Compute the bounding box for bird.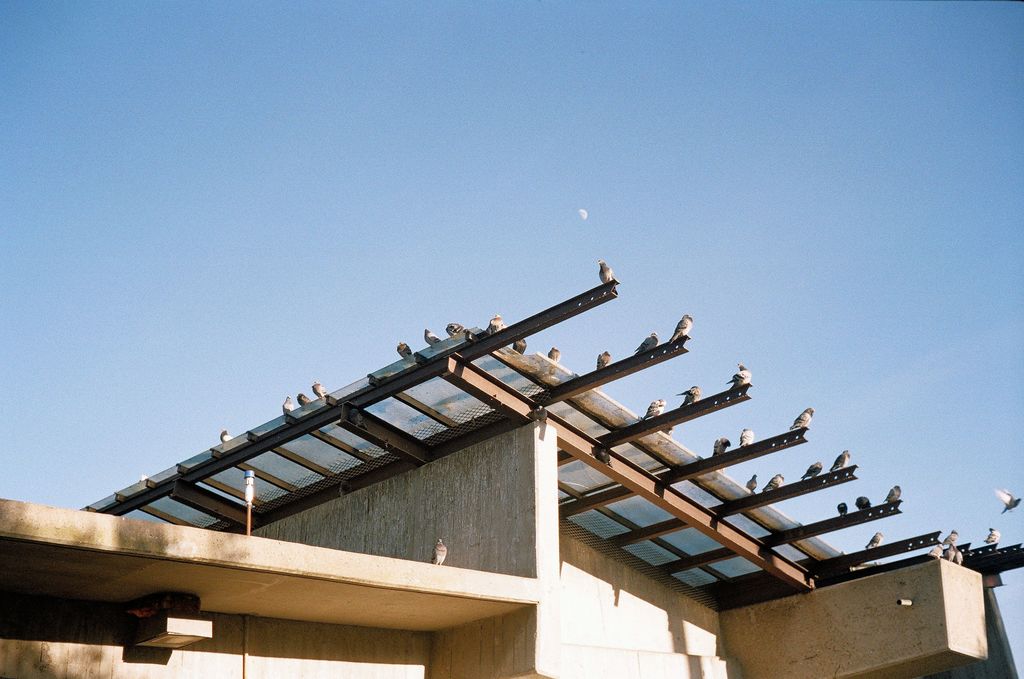
(x1=675, y1=388, x2=701, y2=410).
